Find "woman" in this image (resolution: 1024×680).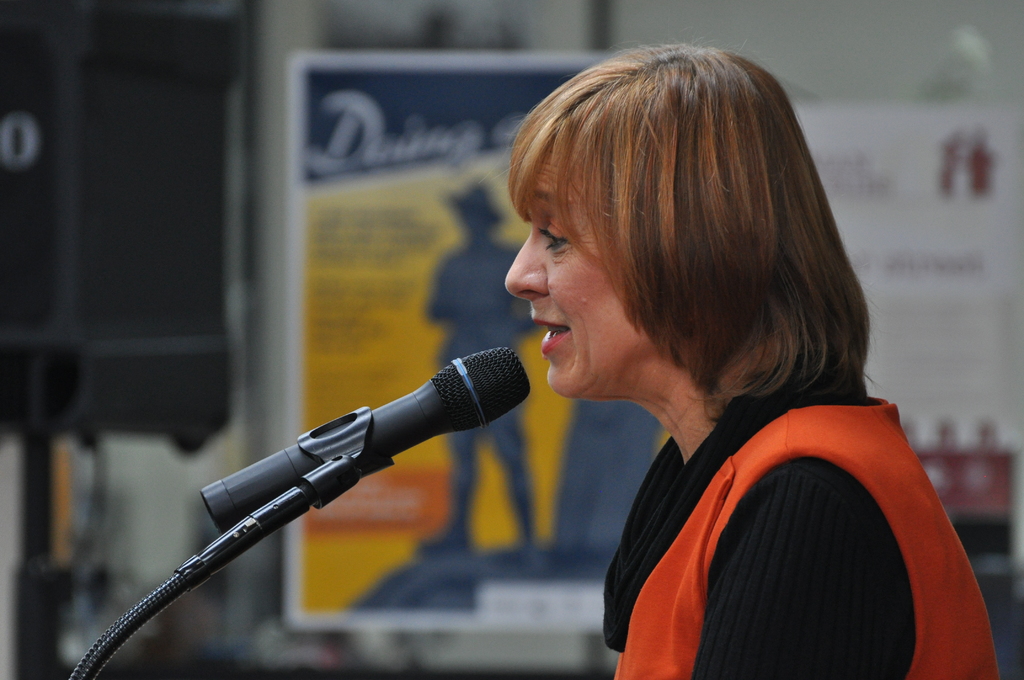
{"left": 497, "top": 38, "right": 998, "bottom": 679}.
